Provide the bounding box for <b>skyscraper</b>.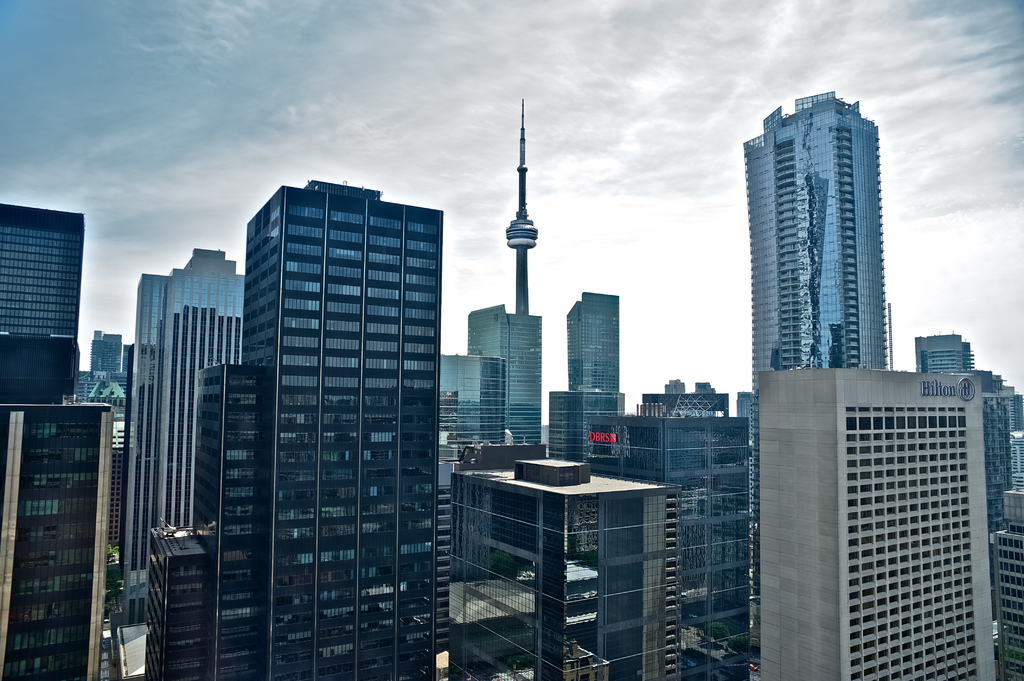
bbox(920, 330, 1017, 538).
